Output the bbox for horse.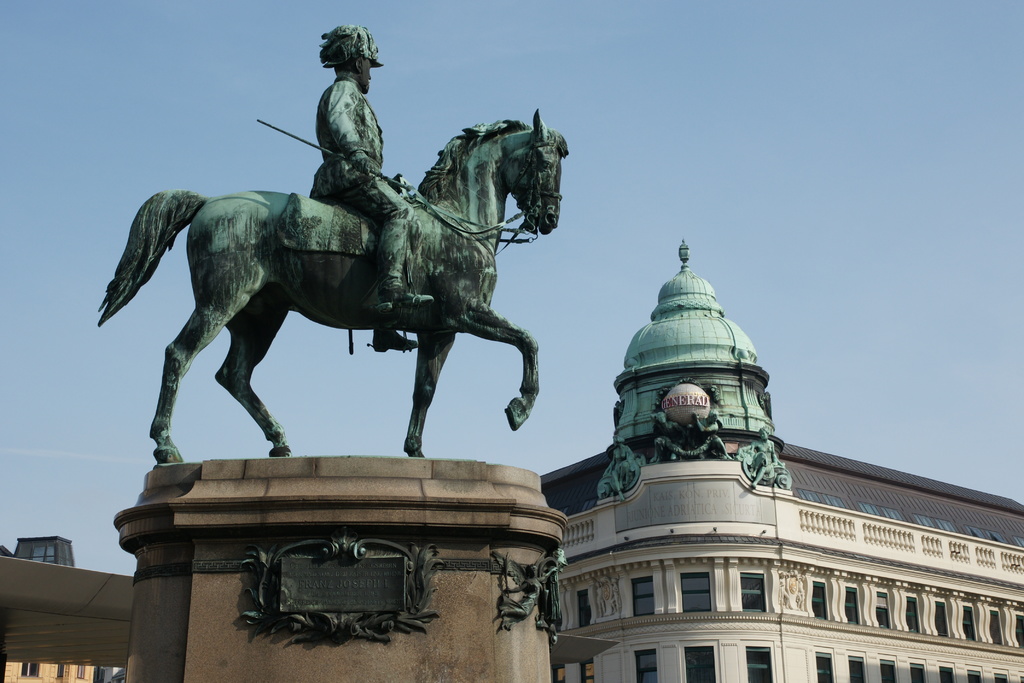
[97,109,570,464].
